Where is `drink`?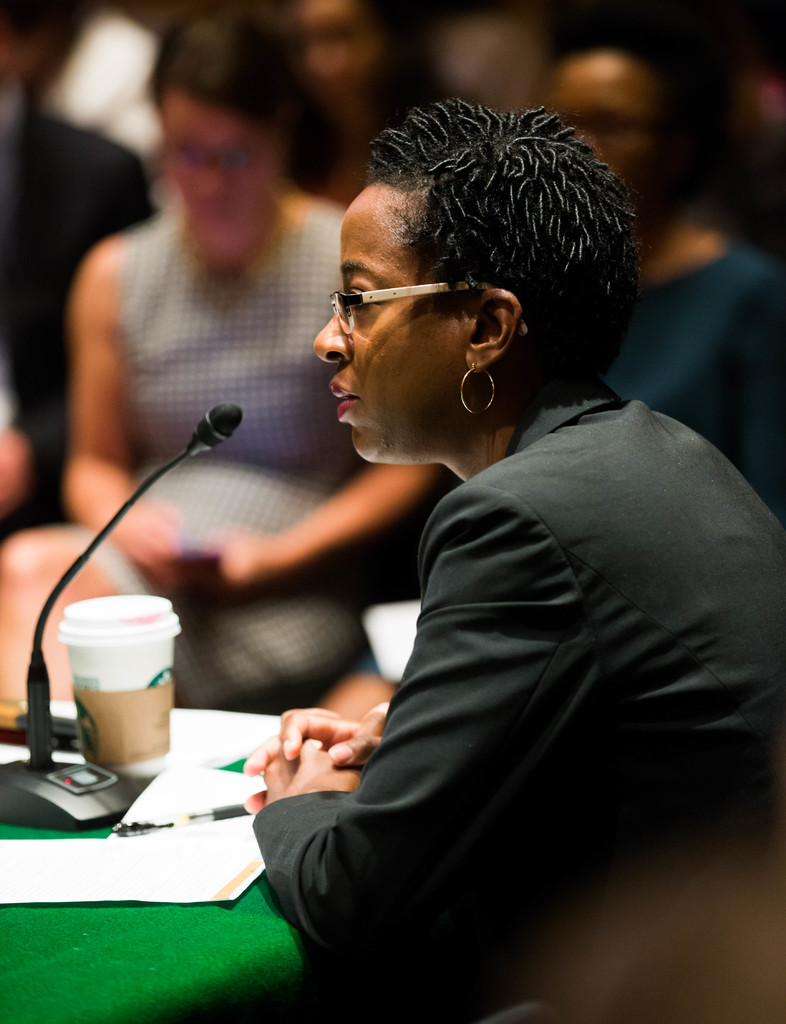
[77, 608, 180, 755].
